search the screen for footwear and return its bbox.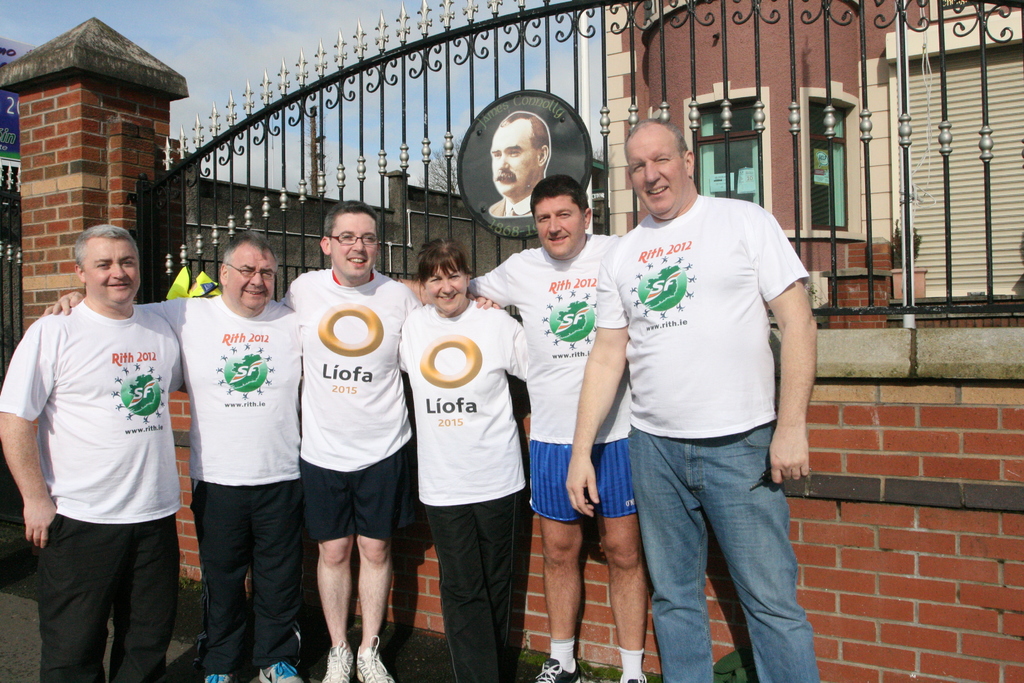
Found: rect(350, 636, 393, 682).
